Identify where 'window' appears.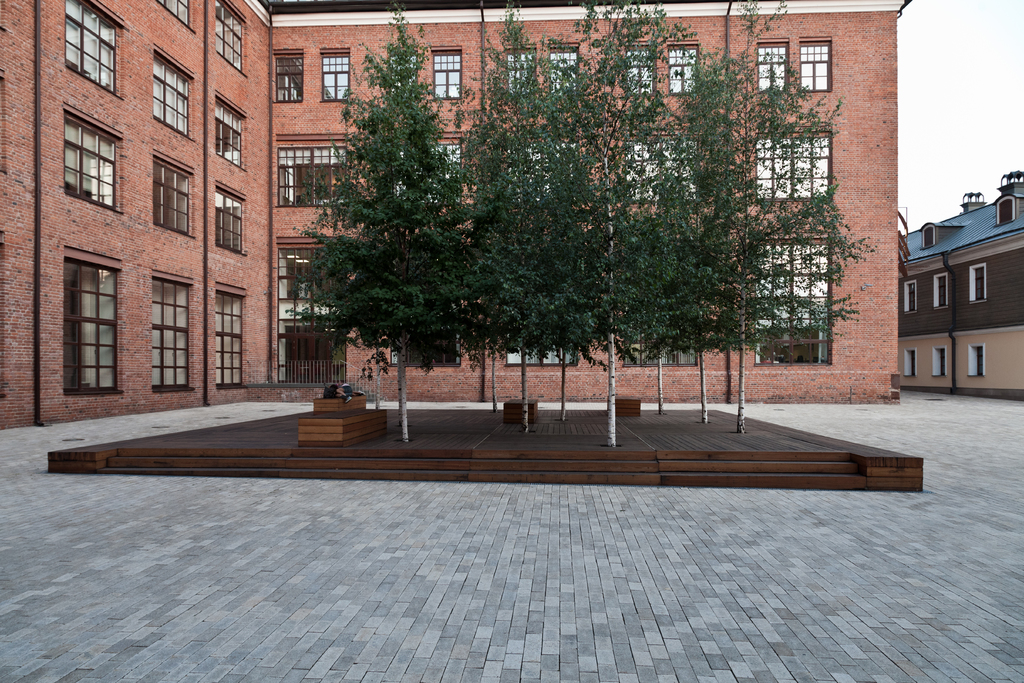
Appears at (385, 329, 464, 368).
